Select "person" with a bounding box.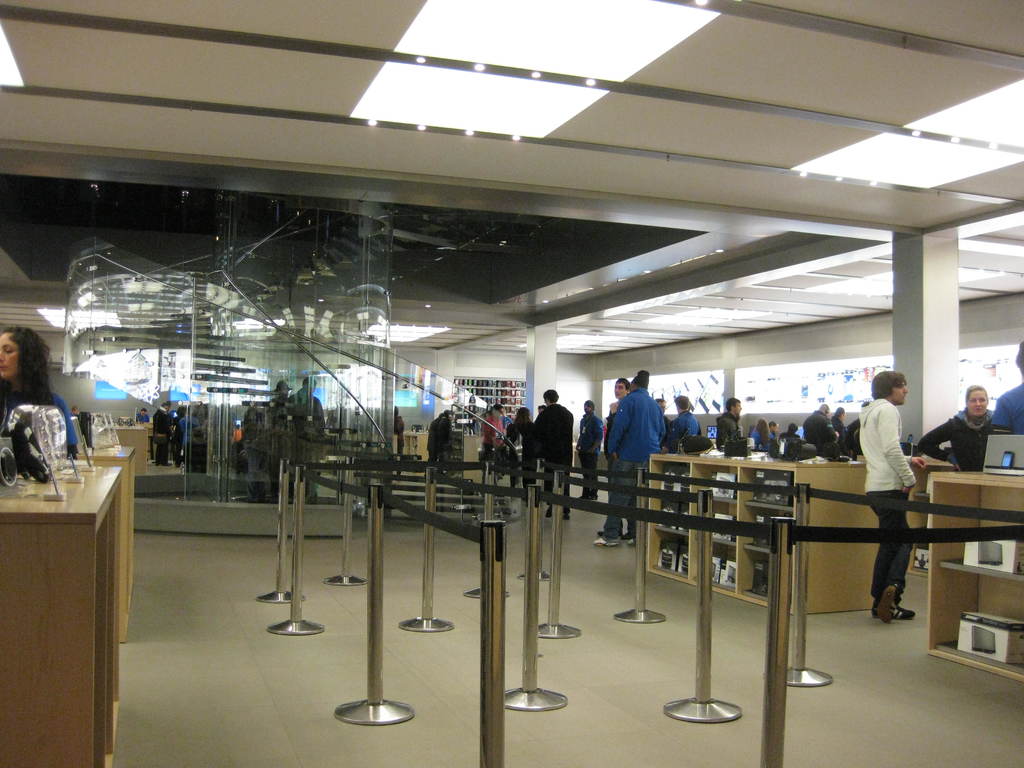
<region>600, 377, 631, 439</region>.
